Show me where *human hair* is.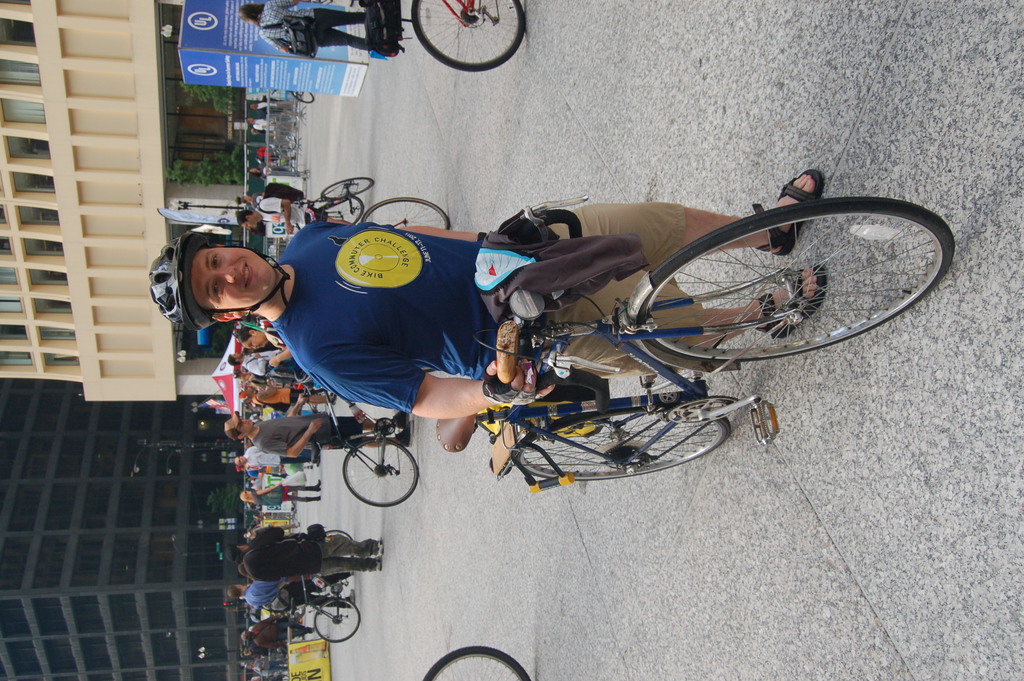
*human hair* is at bbox(227, 353, 244, 368).
